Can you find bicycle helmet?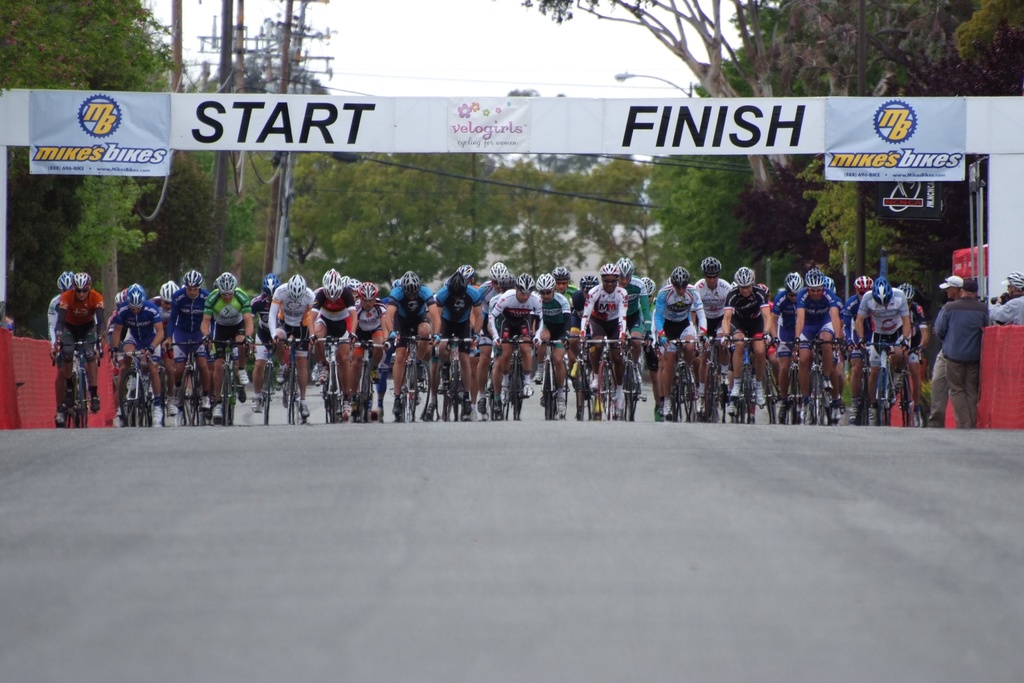
Yes, bounding box: {"x1": 868, "y1": 277, "x2": 891, "y2": 304}.
